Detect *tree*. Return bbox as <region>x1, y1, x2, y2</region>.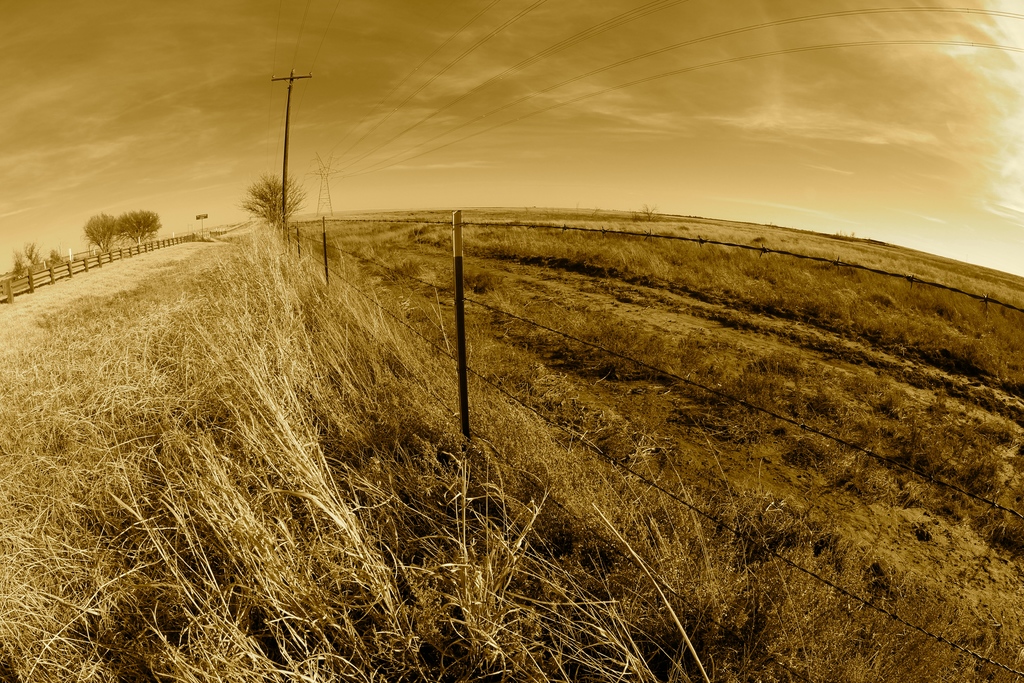
<region>85, 210, 125, 256</region>.
